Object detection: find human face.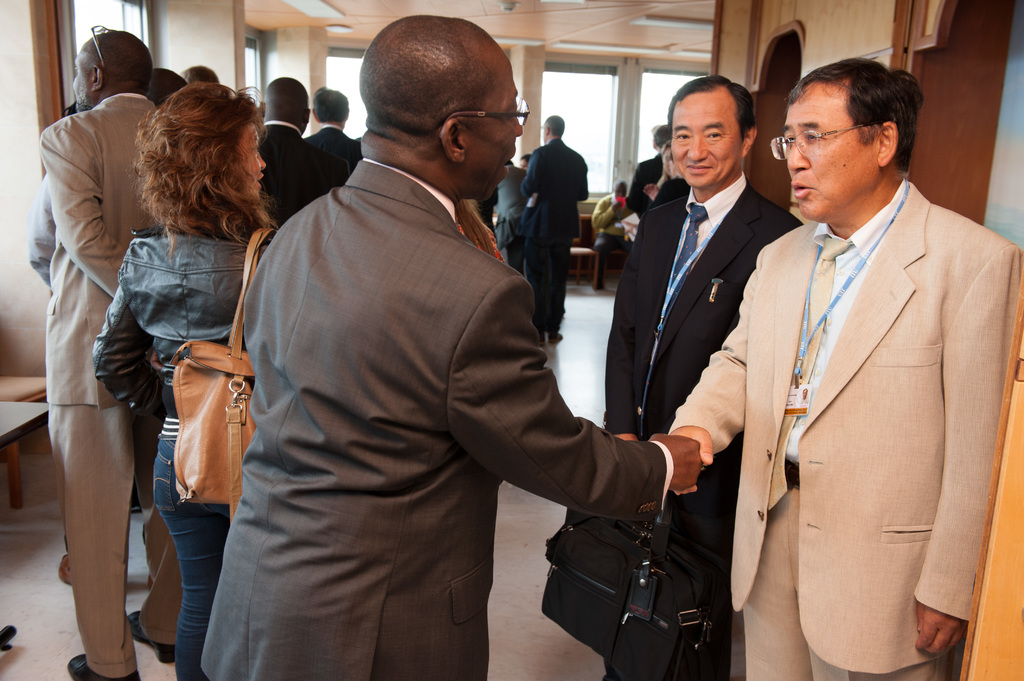
(x1=468, y1=58, x2=526, y2=198).
